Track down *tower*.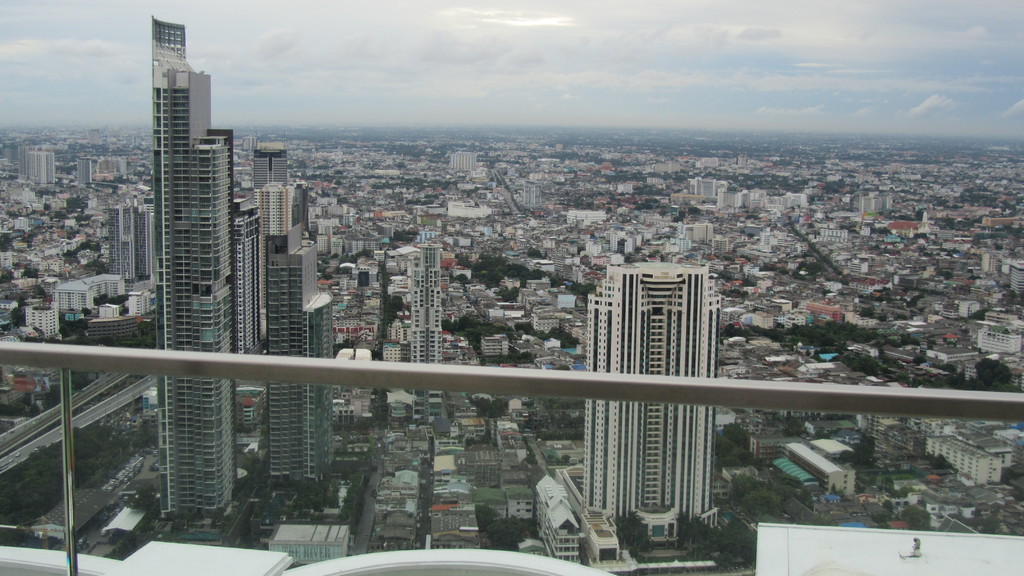
Tracked to 410/236/445/431.
